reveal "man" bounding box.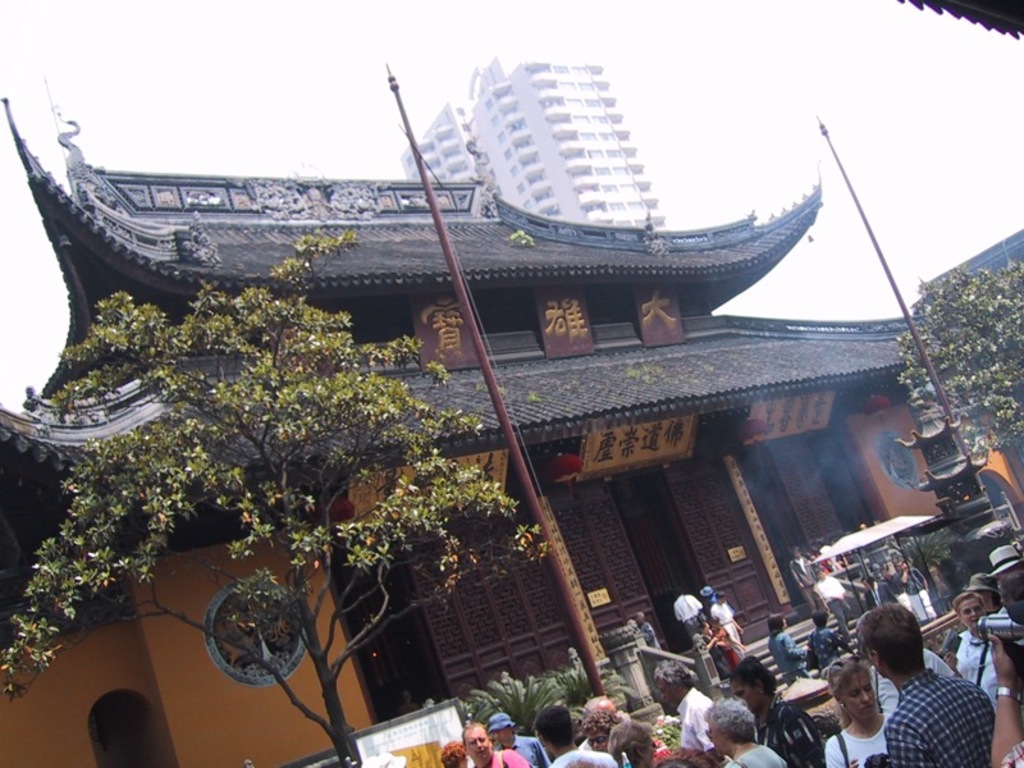
Revealed: rect(895, 558, 941, 621).
